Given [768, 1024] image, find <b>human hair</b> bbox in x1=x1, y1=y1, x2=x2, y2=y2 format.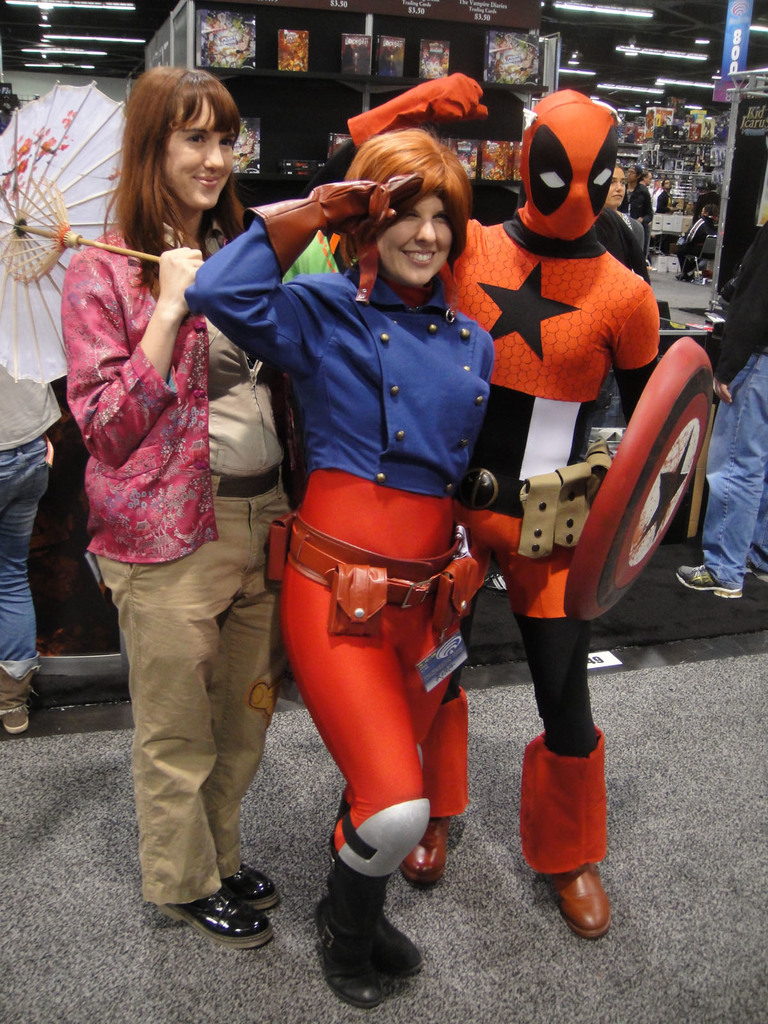
x1=97, y1=66, x2=248, y2=283.
